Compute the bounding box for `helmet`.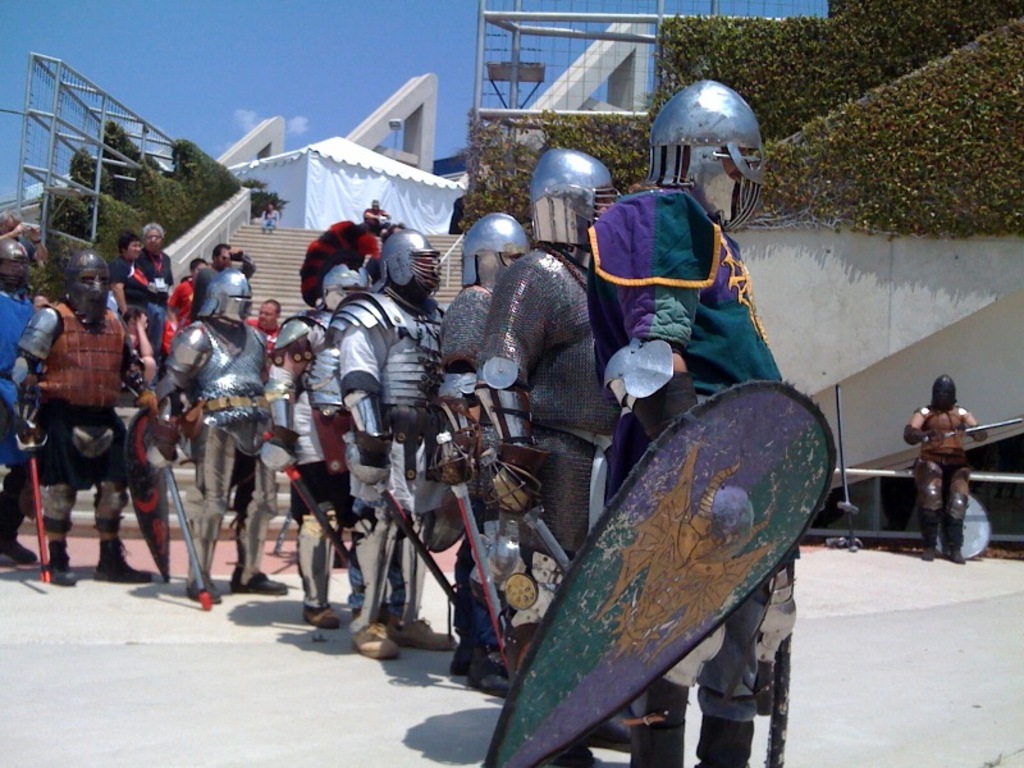
{"x1": 460, "y1": 212, "x2": 532, "y2": 289}.
